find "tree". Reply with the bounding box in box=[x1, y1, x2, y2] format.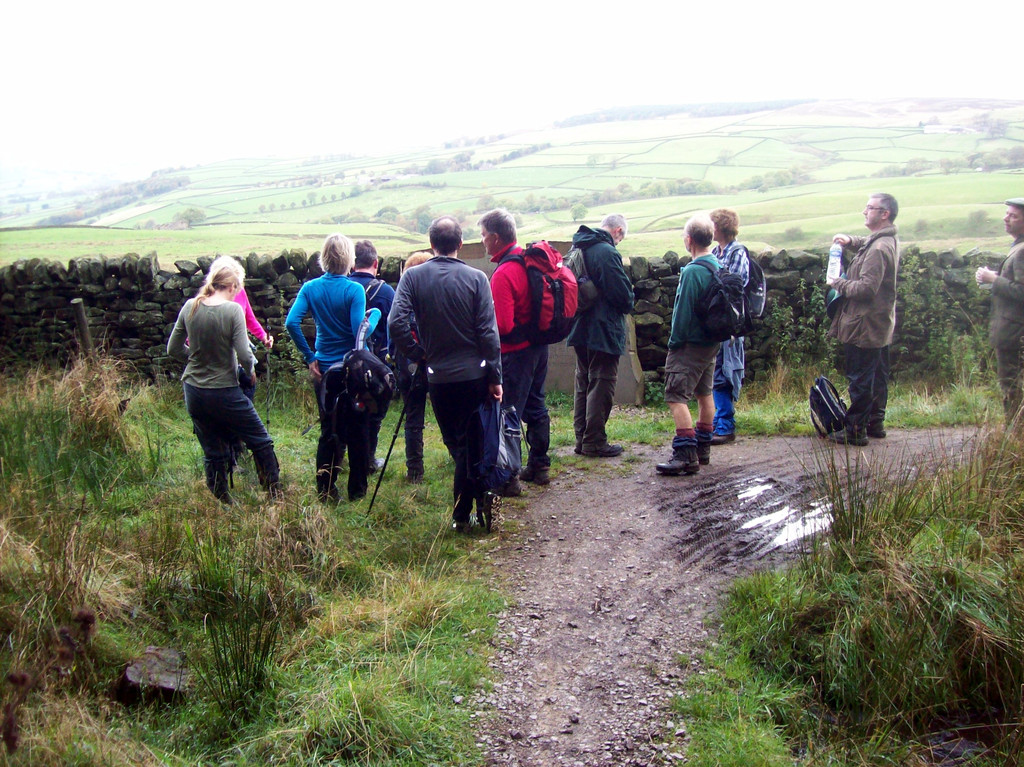
box=[332, 177, 335, 184].
